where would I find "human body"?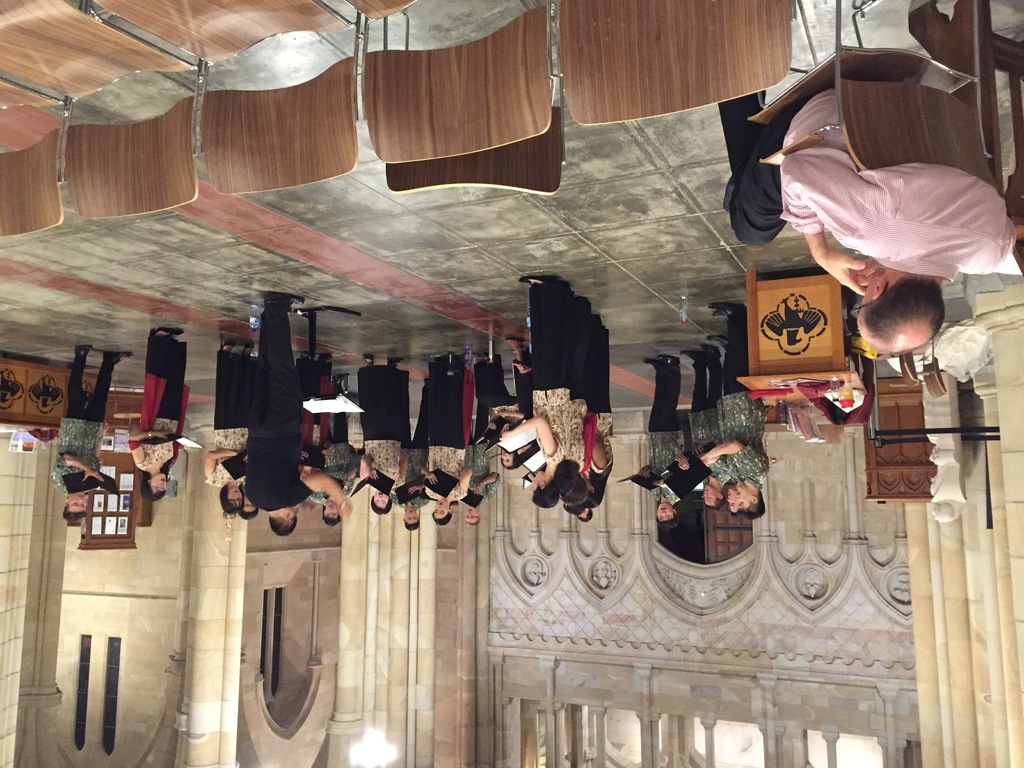
At x1=702 y1=300 x2=762 y2=531.
